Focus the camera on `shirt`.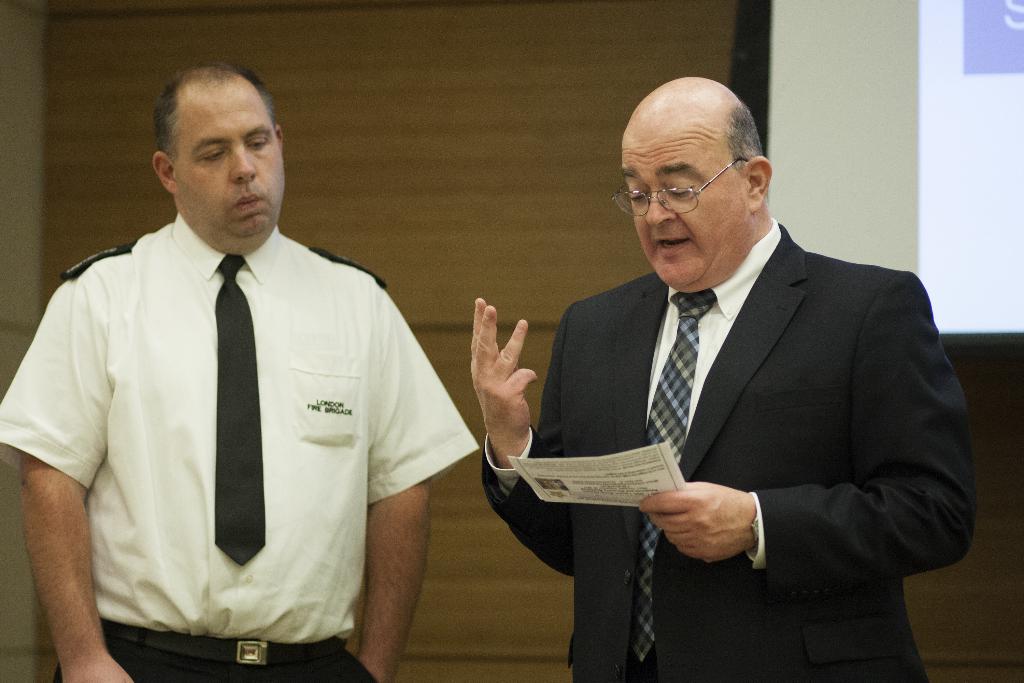
Focus region: bbox=[35, 170, 466, 663].
